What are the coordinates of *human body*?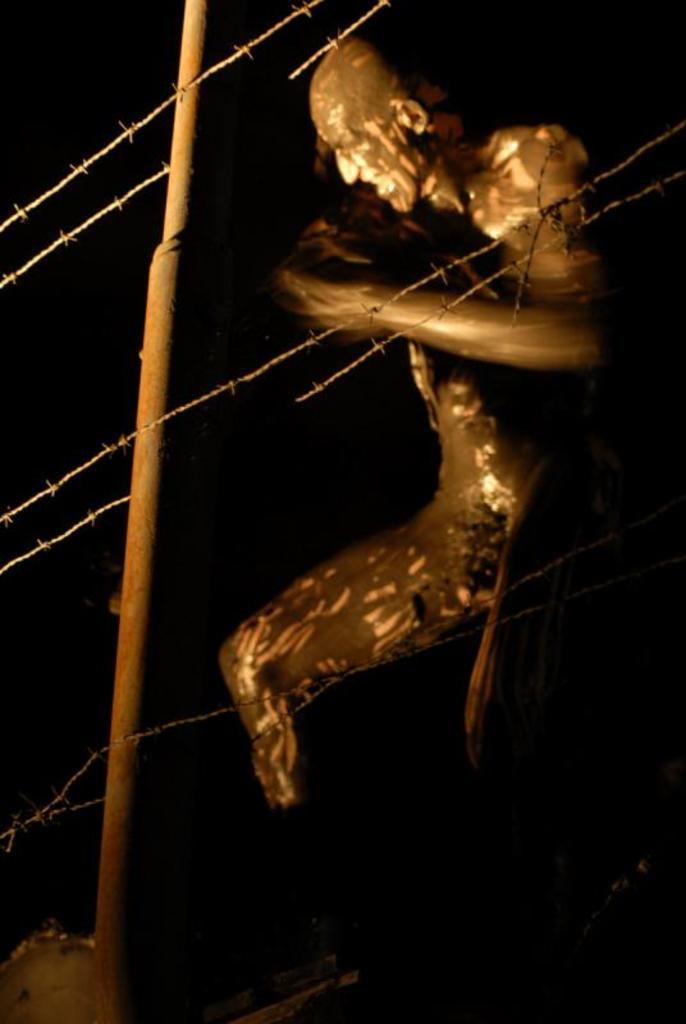
pyautogui.locateOnScreen(220, 23, 678, 815).
